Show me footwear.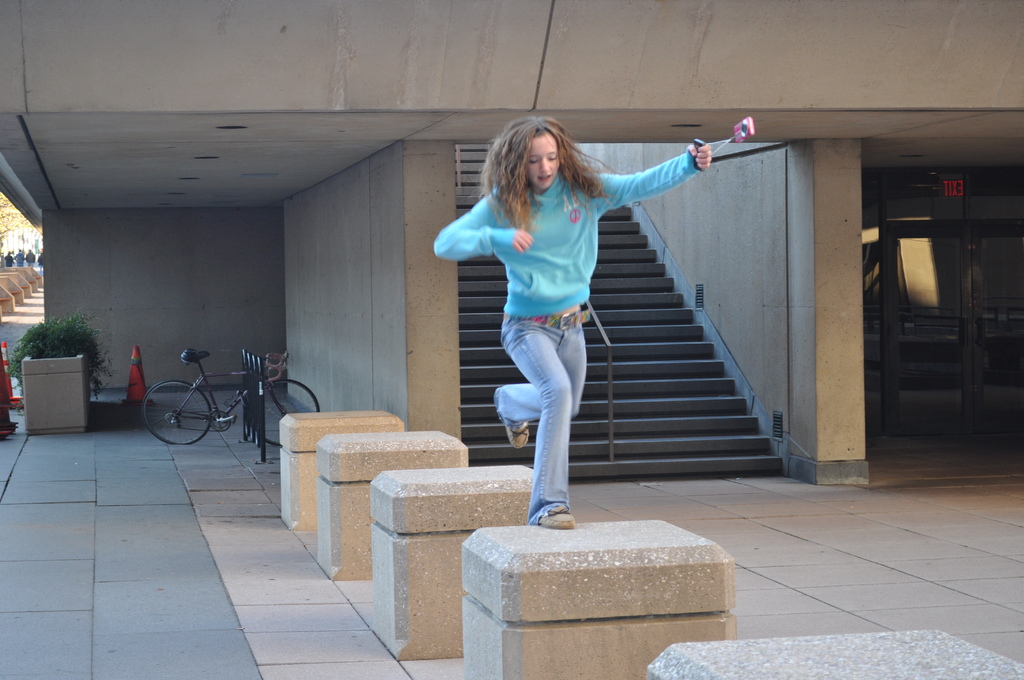
footwear is here: 508/414/532/455.
